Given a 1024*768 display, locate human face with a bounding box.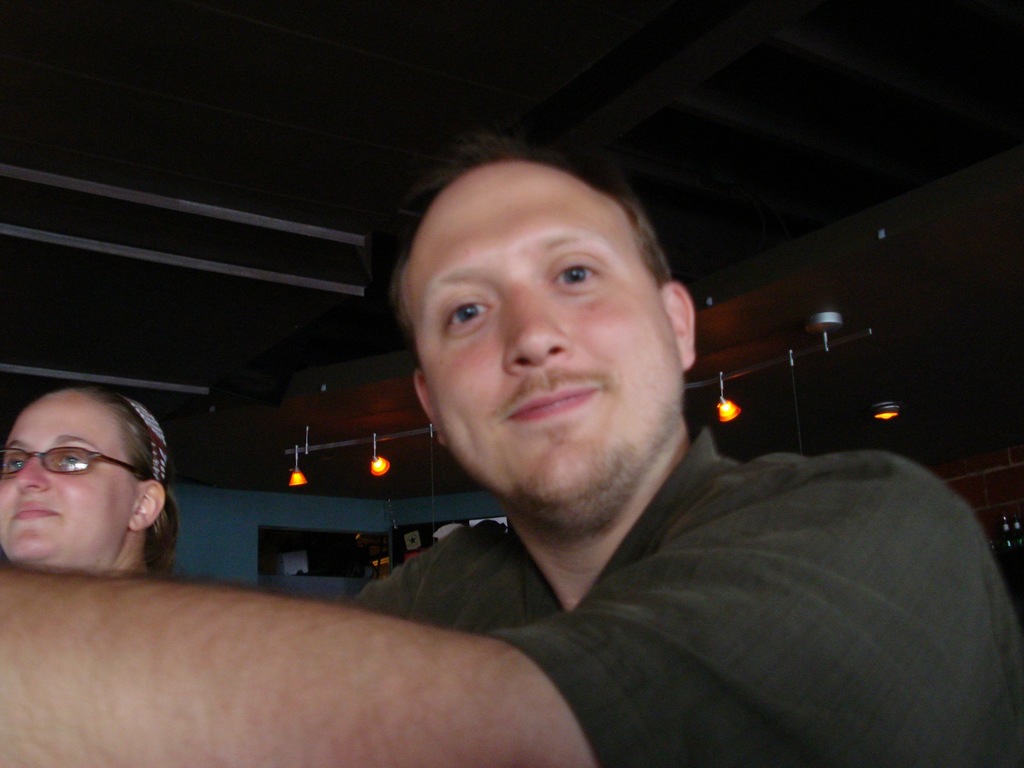
Located: Rect(0, 385, 127, 559).
